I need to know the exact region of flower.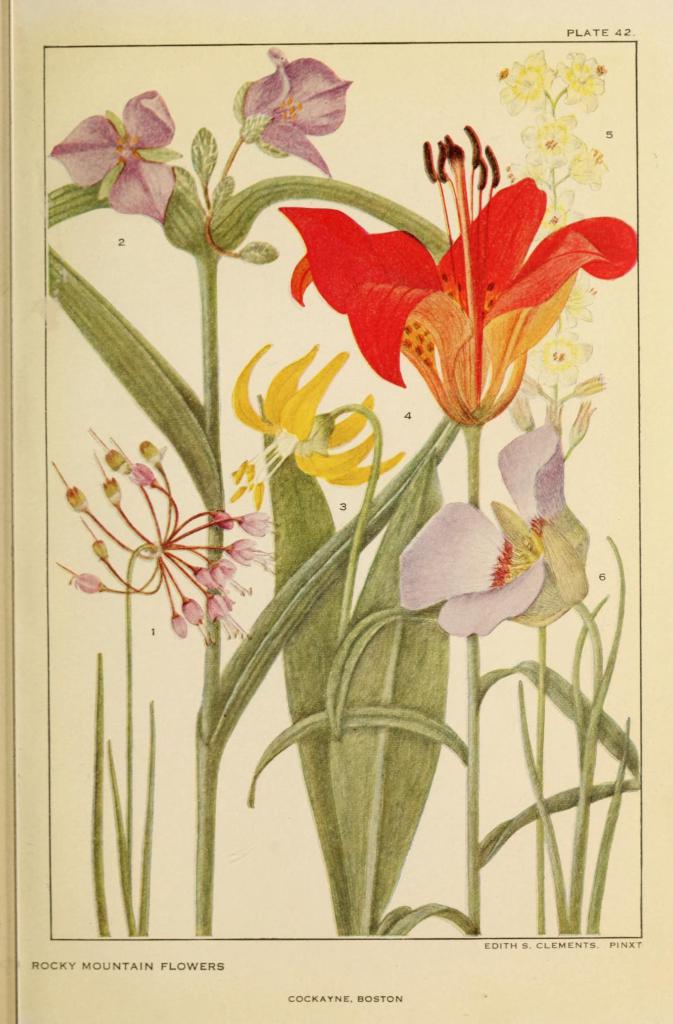
Region: {"x1": 276, "y1": 121, "x2": 638, "y2": 428}.
